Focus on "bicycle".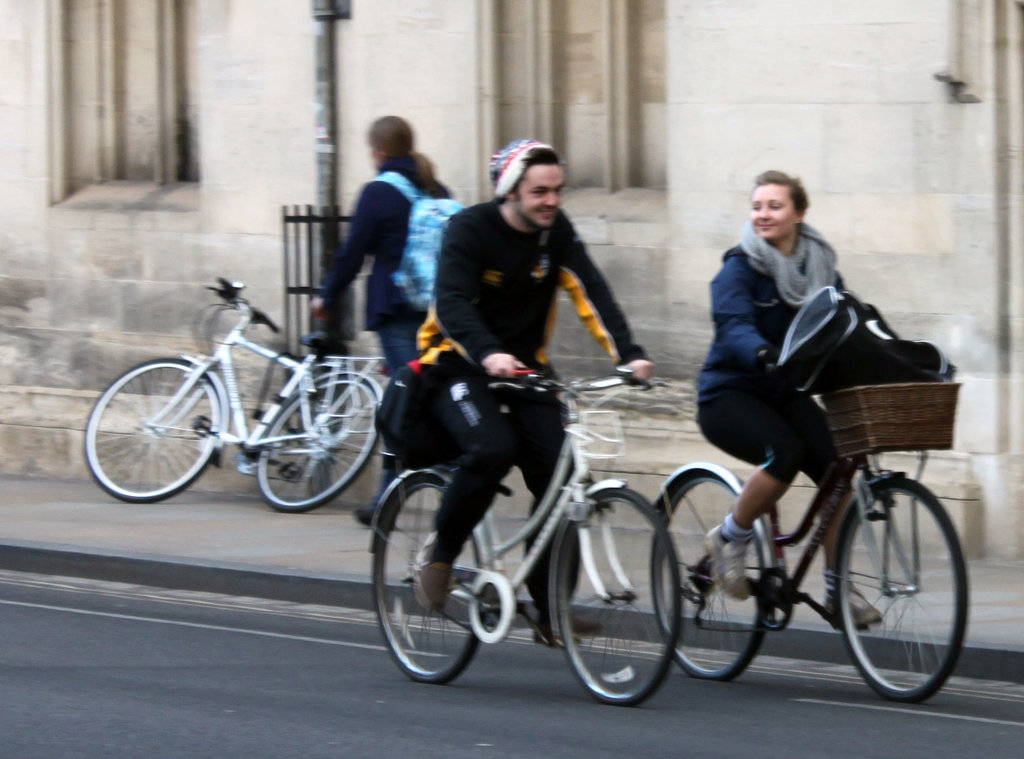
Focused at box(648, 356, 968, 703).
